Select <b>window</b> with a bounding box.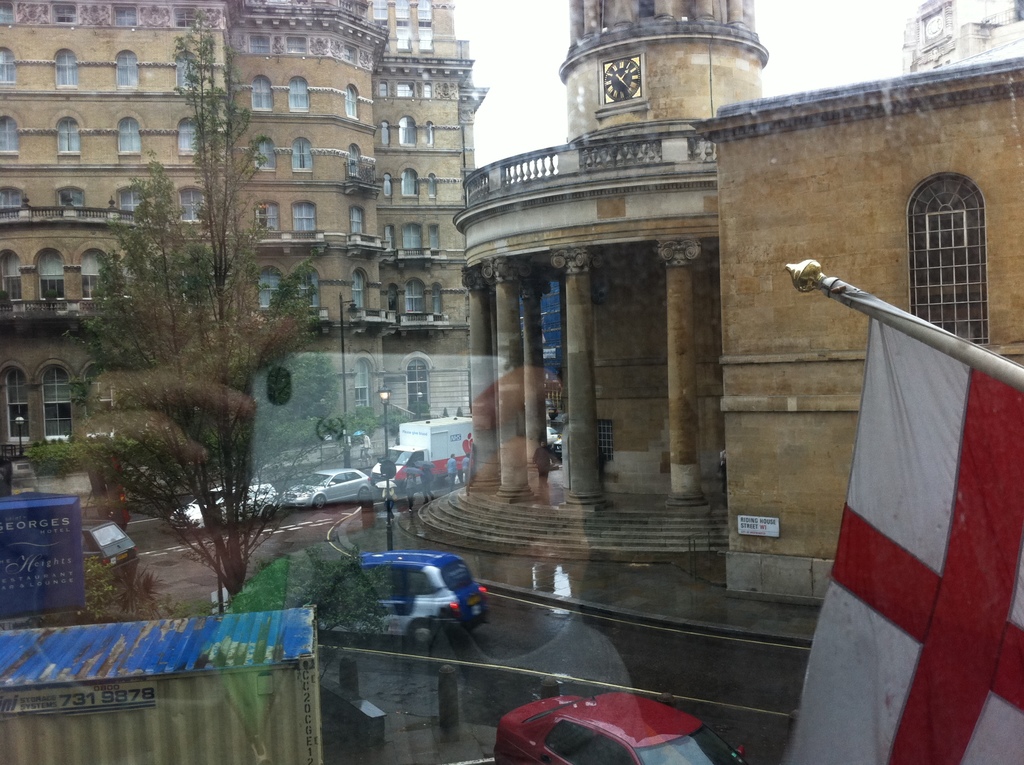
box(291, 138, 315, 170).
